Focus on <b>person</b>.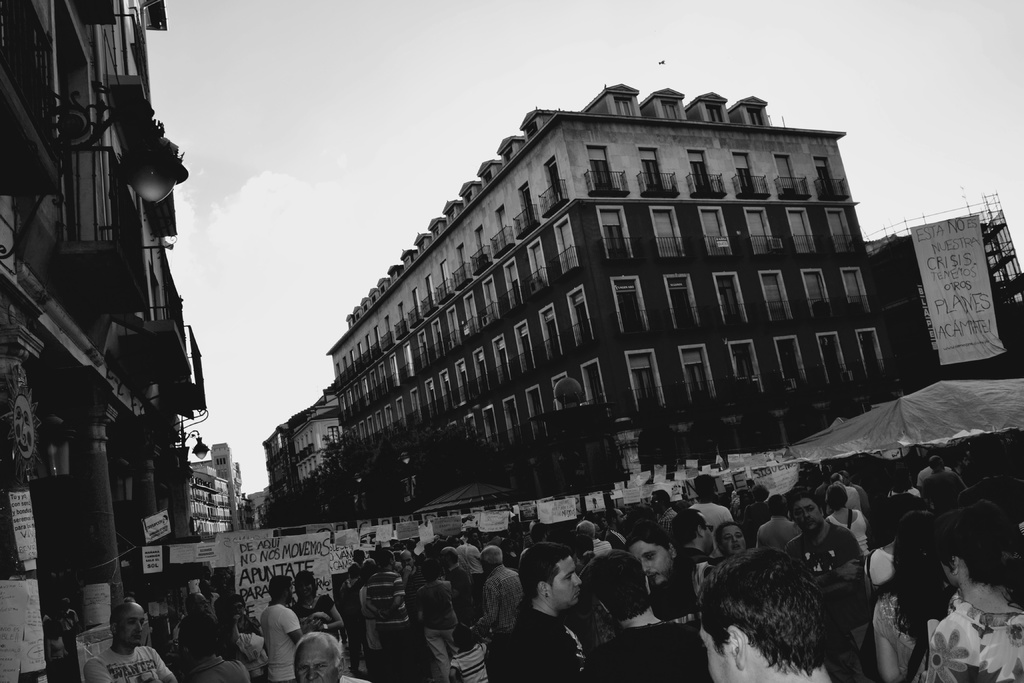
Focused at 671:505:719:557.
